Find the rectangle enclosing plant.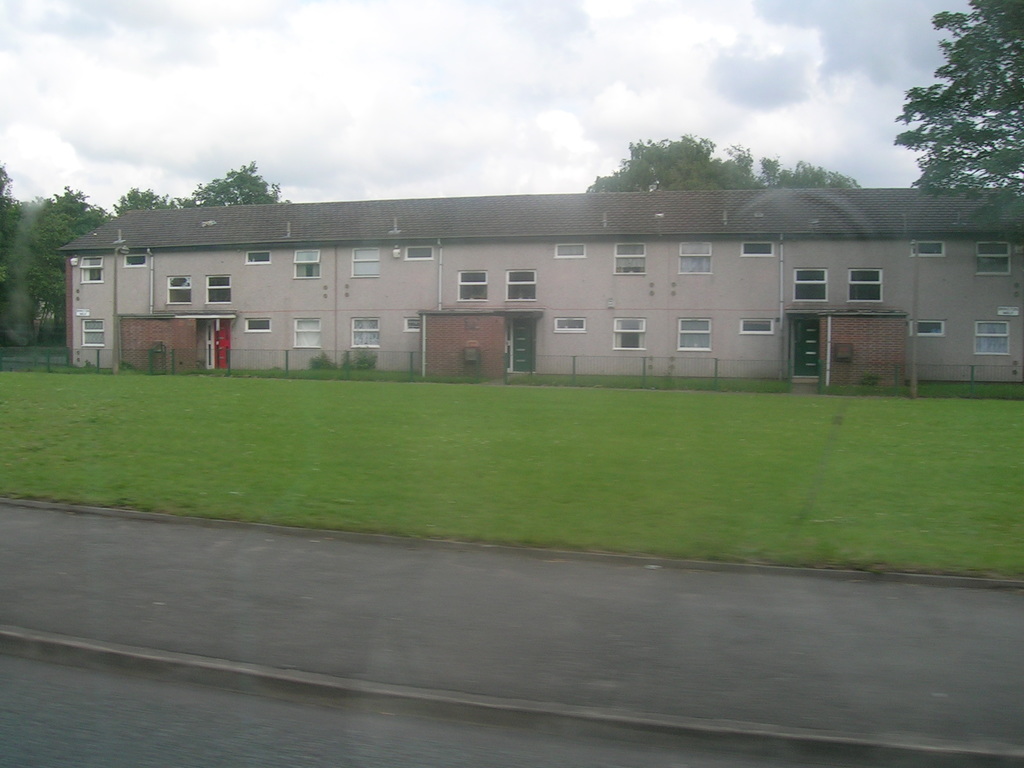
<region>356, 349, 385, 369</region>.
